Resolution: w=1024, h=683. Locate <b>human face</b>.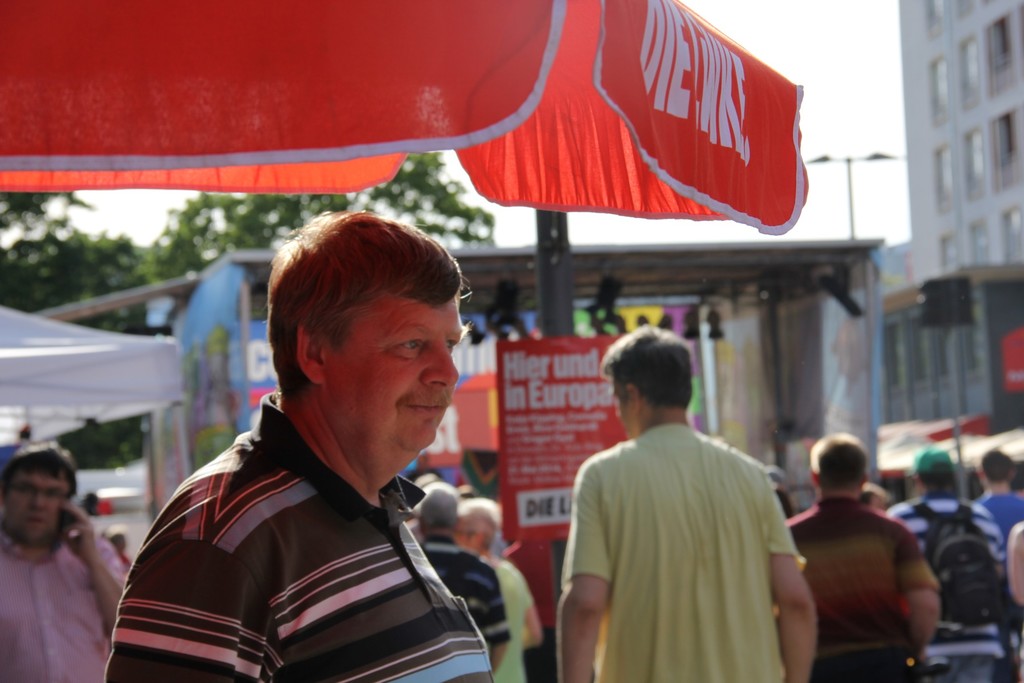
detection(611, 383, 635, 442).
